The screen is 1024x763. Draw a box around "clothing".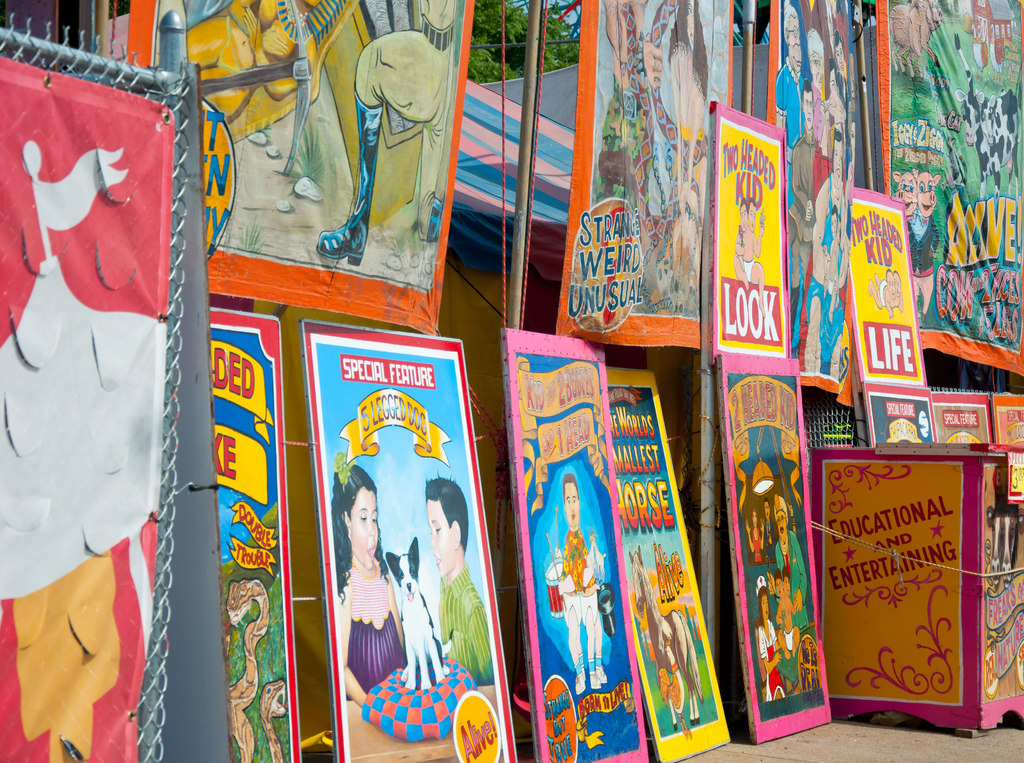
{"left": 342, "top": 559, "right": 412, "bottom": 701}.
